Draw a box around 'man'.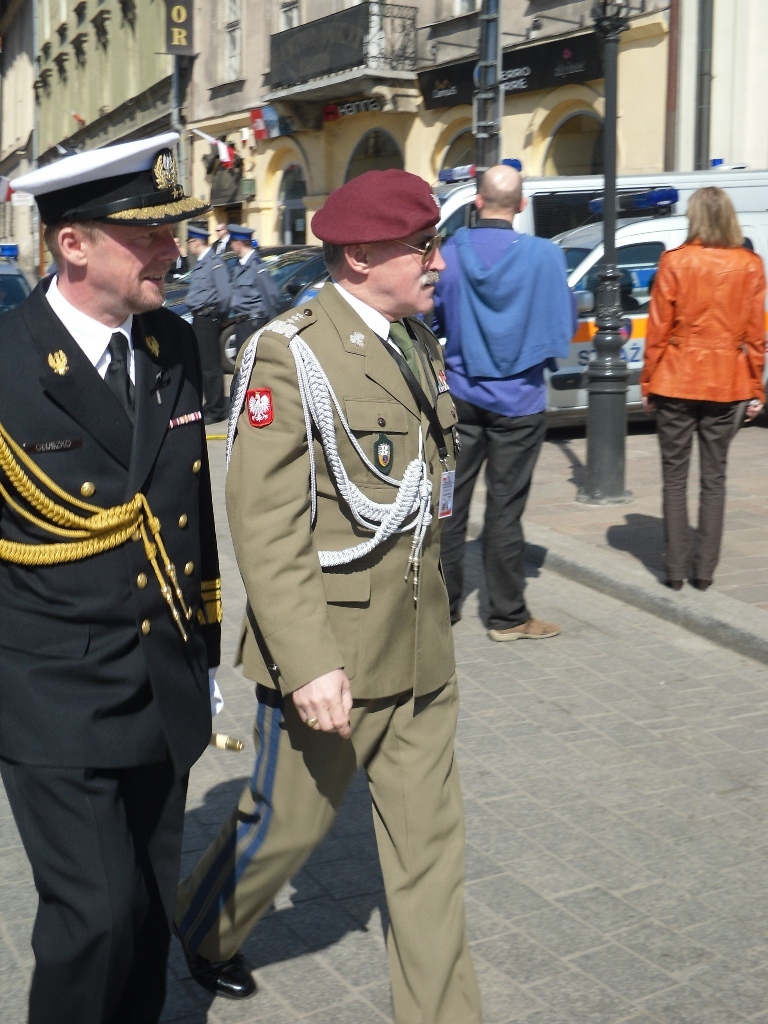
x1=178, y1=217, x2=238, y2=437.
